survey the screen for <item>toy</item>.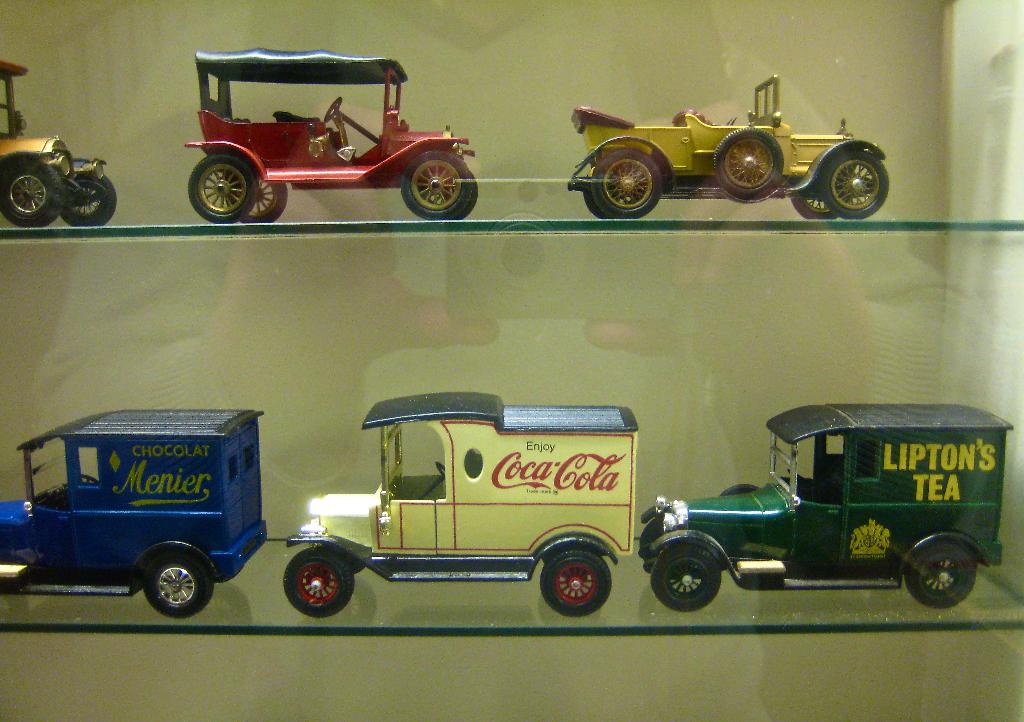
Survey found: <bbox>0, 406, 268, 622</bbox>.
